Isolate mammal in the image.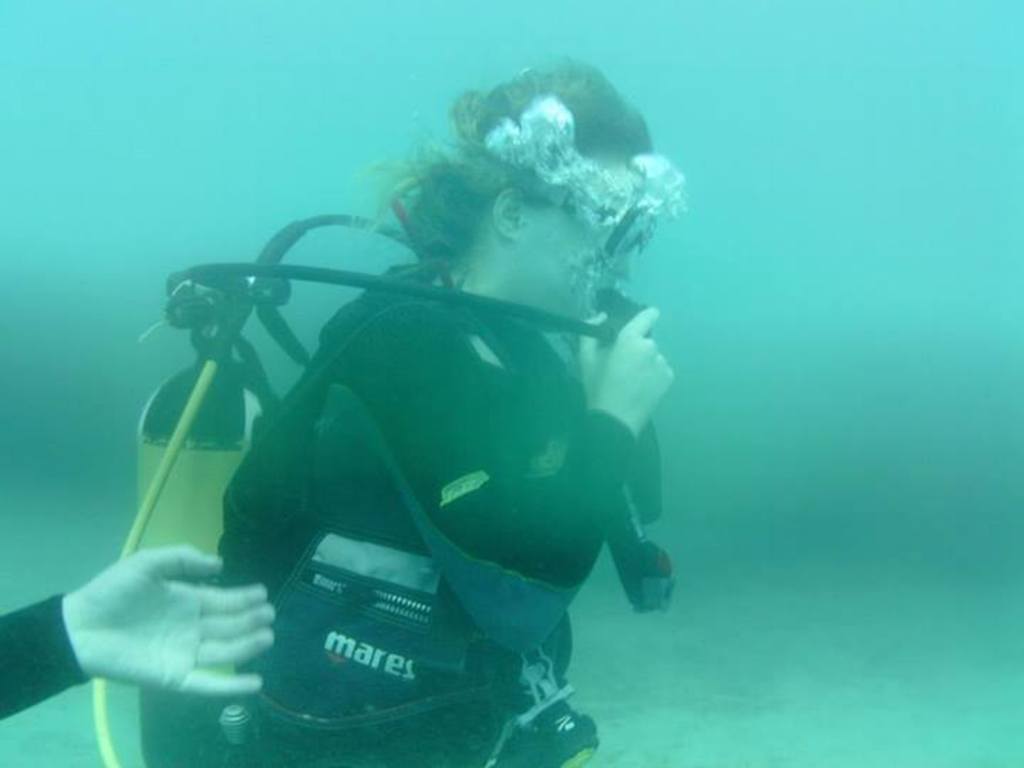
Isolated region: x1=0, y1=538, x2=280, y2=722.
